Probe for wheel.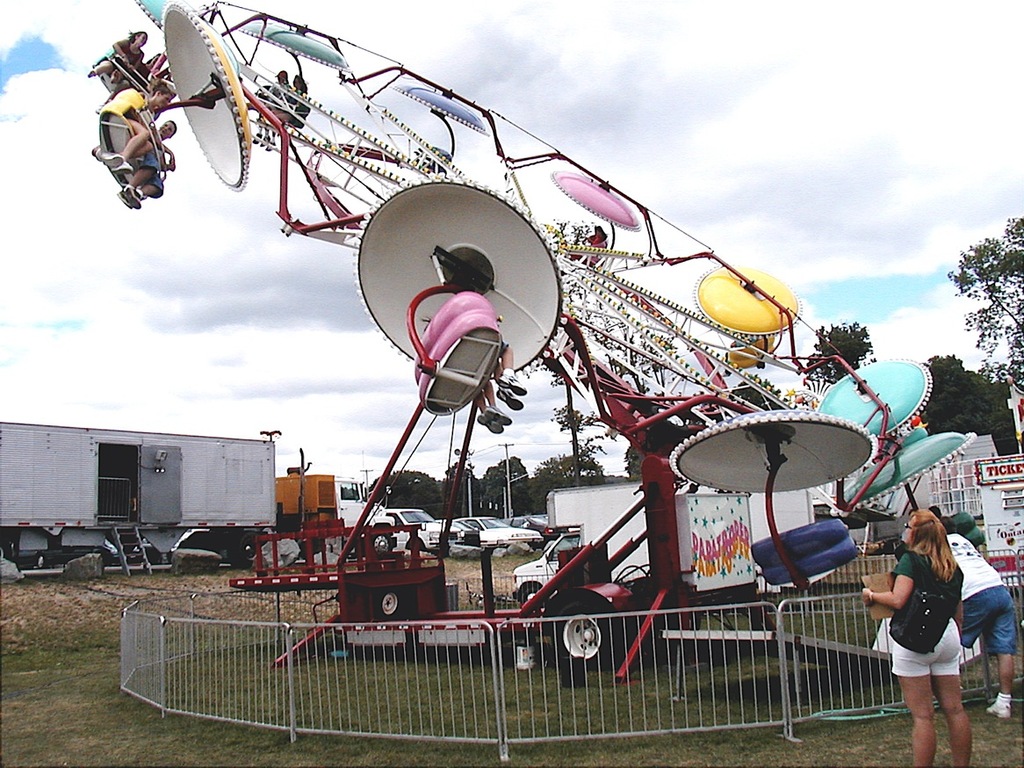
Probe result: [544, 585, 635, 674].
